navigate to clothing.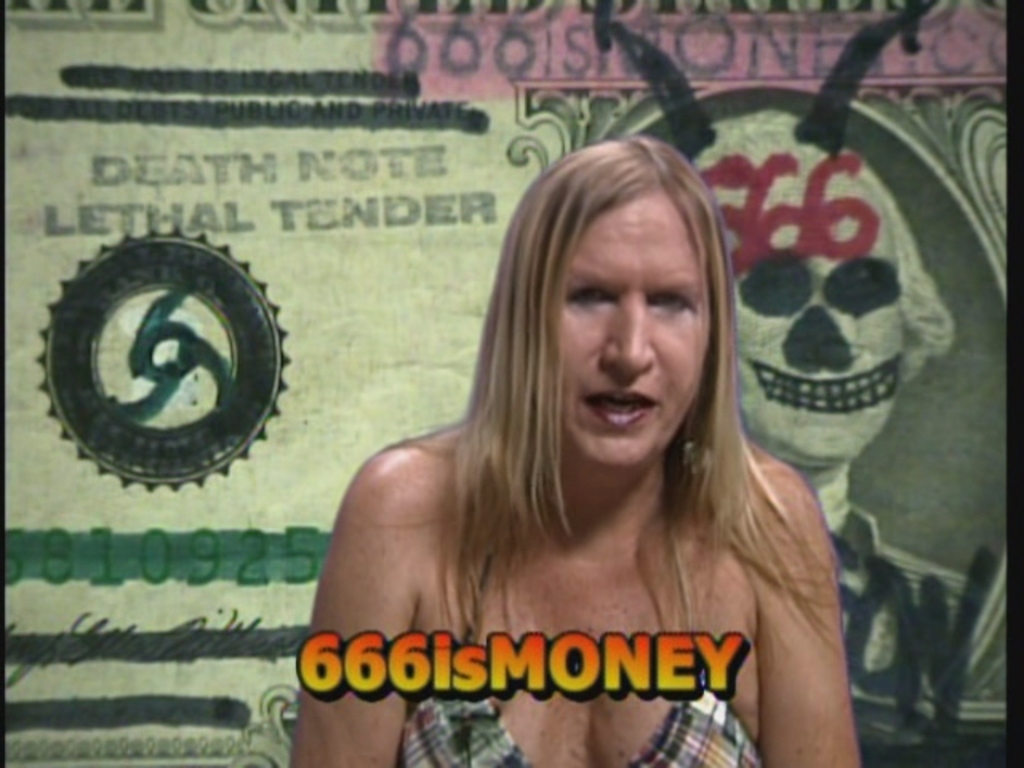
Navigation target: BBox(814, 466, 974, 712).
